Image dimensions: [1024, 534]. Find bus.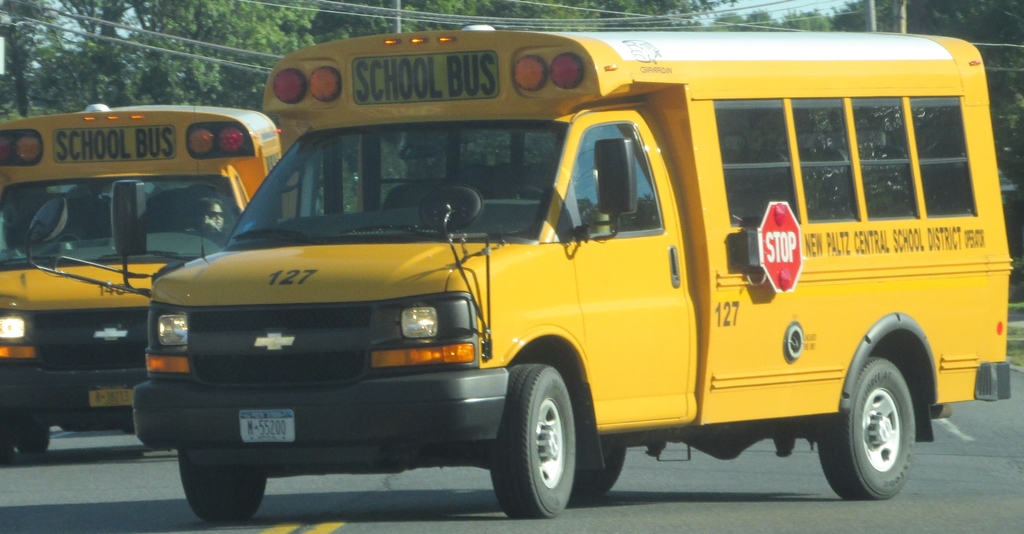
<region>22, 35, 1011, 515</region>.
